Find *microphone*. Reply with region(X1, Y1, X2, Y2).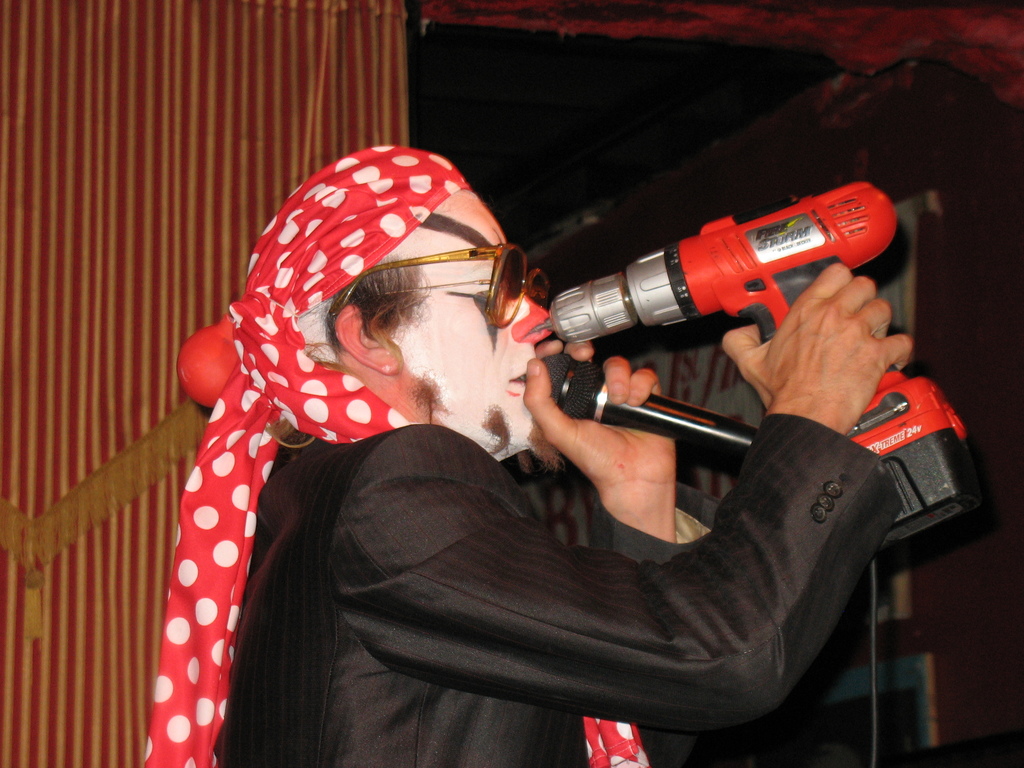
region(534, 353, 760, 460).
